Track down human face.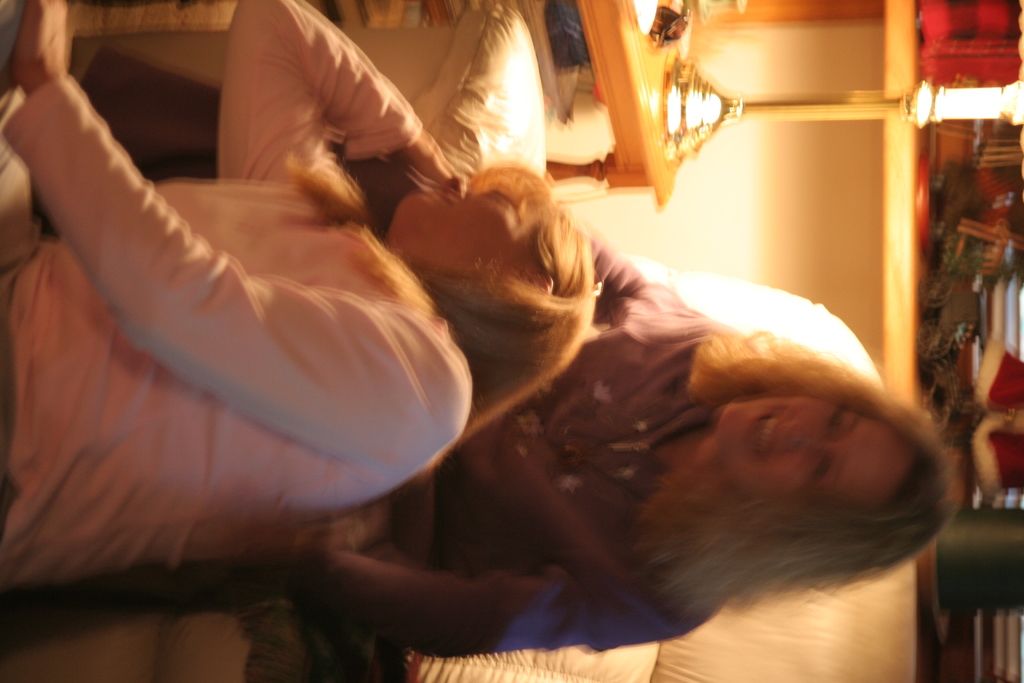
Tracked to {"left": 712, "top": 395, "right": 909, "bottom": 510}.
